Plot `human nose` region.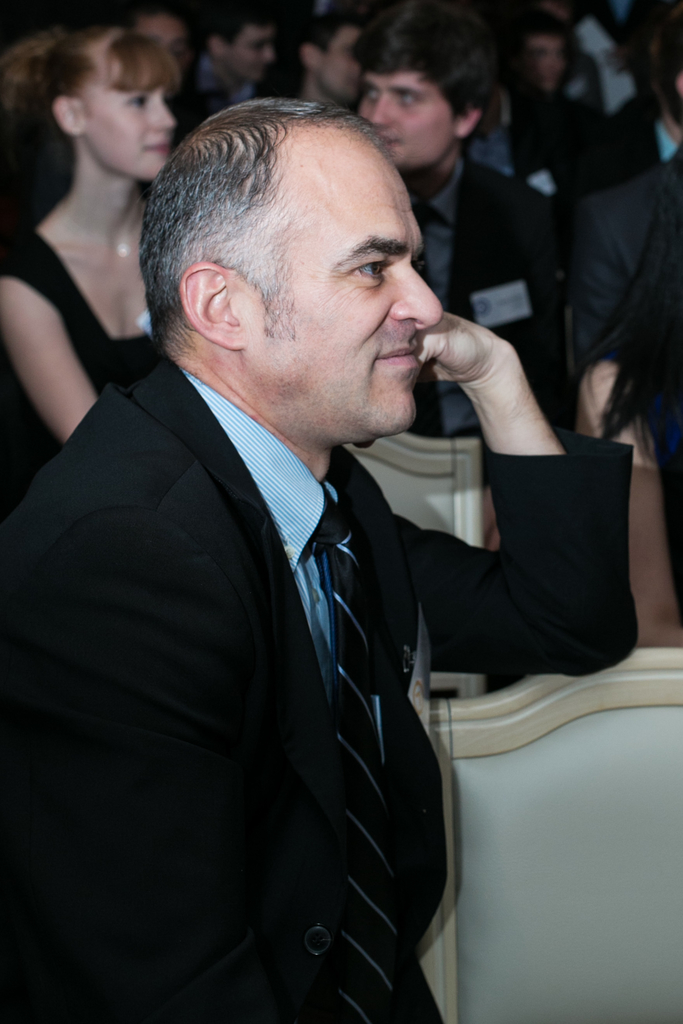
Plotted at rect(152, 97, 179, 131).
